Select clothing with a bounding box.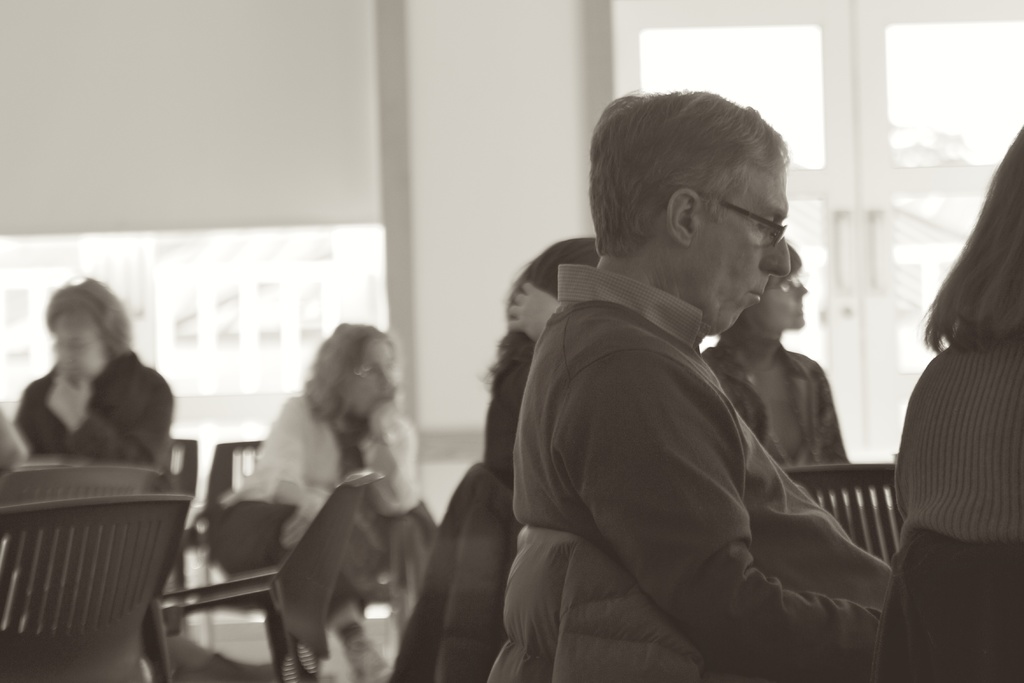
{"left": 490, "top": 522, "right": 710, "bottom": 682}.
